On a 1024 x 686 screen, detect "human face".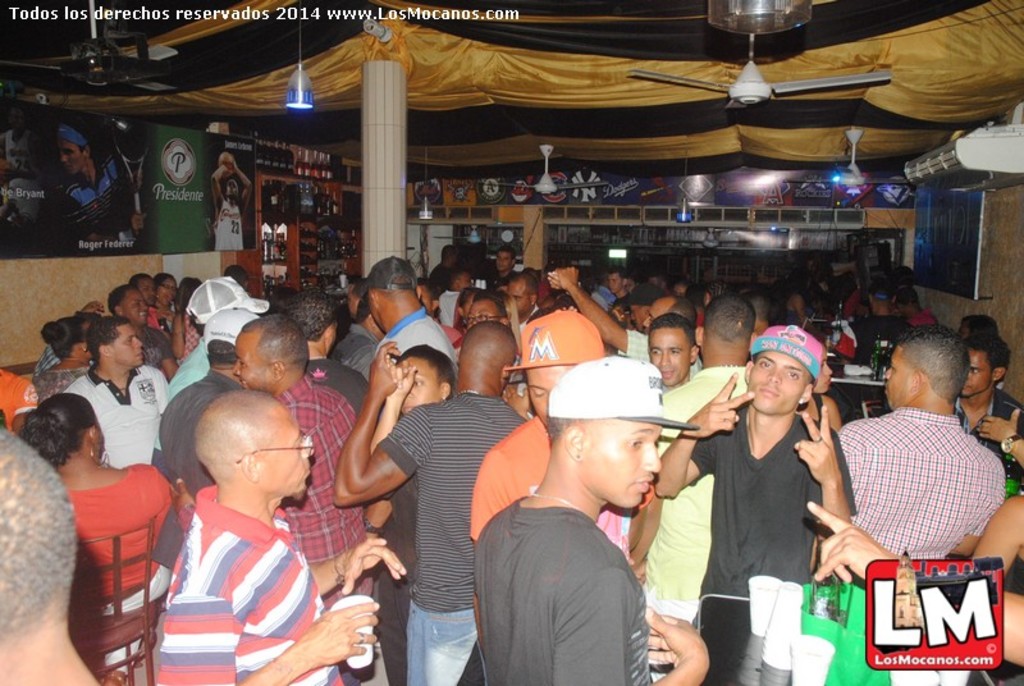
crop(396, 358, 439, 413).
